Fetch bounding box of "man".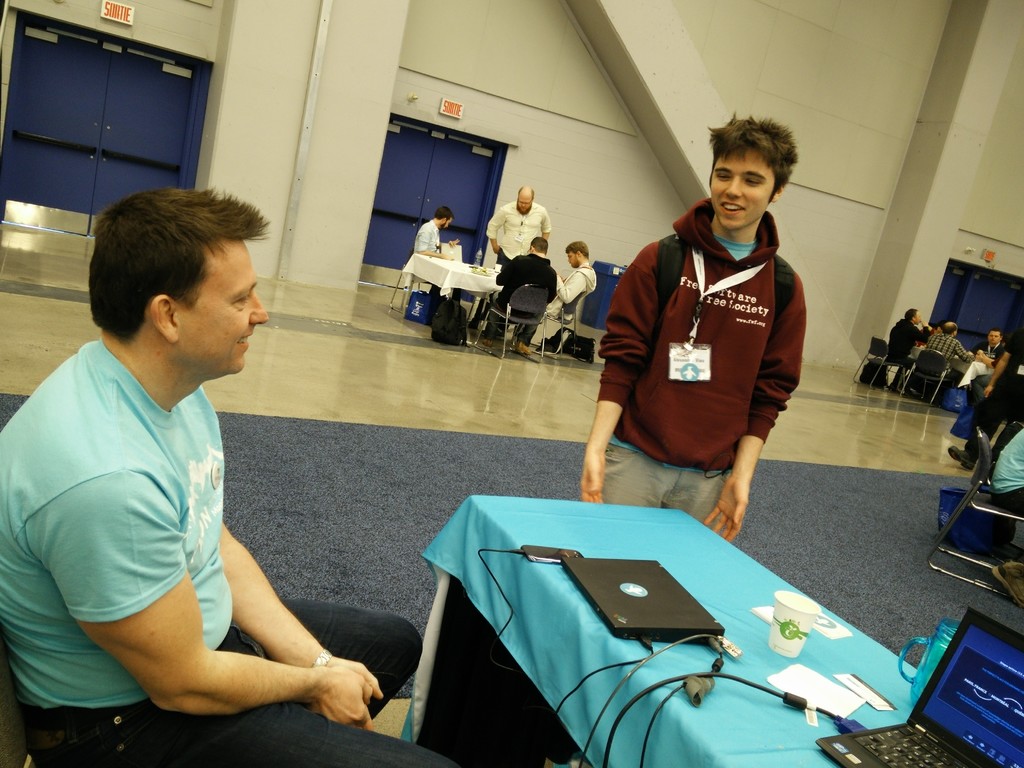
Bbox: Rect(551, 239, 593, 315).
